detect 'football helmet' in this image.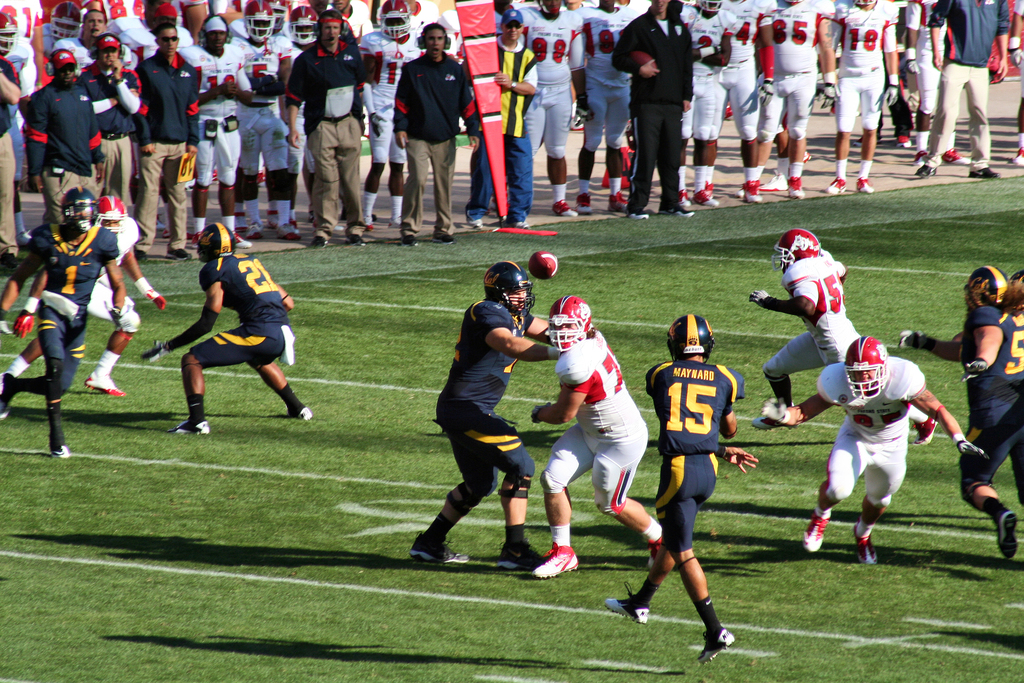
Detection: crop(666, 315, 710, 363).
